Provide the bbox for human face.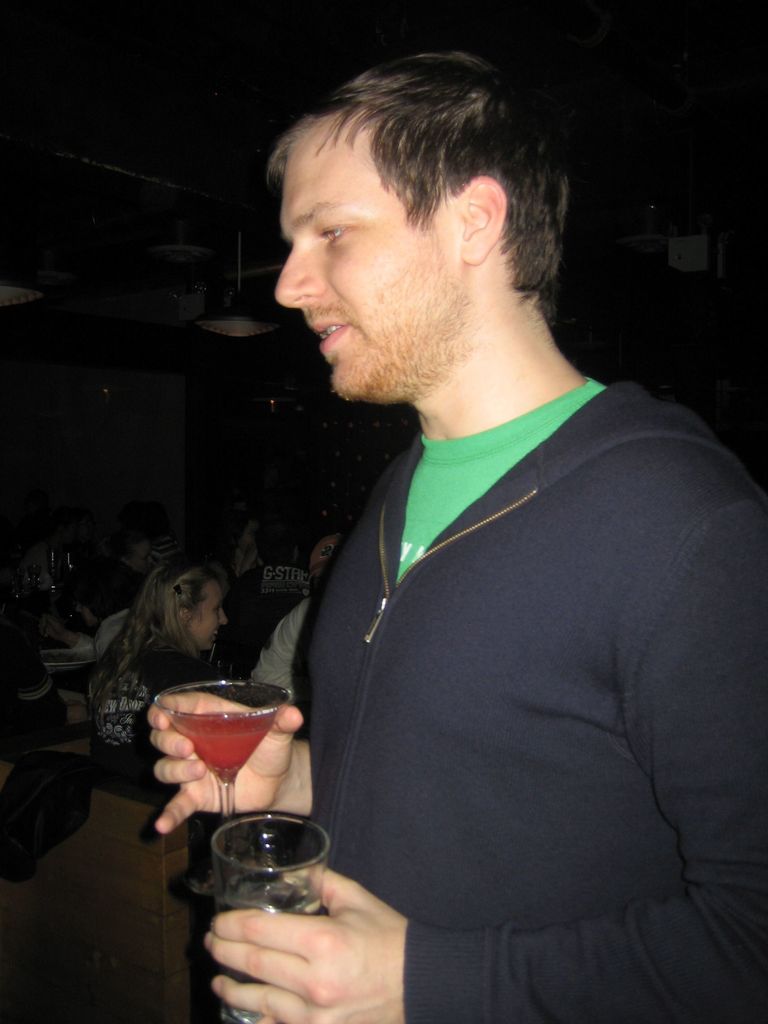
{"x1": 188, "y1": 580, "x2": 227, "y2": 648}.
